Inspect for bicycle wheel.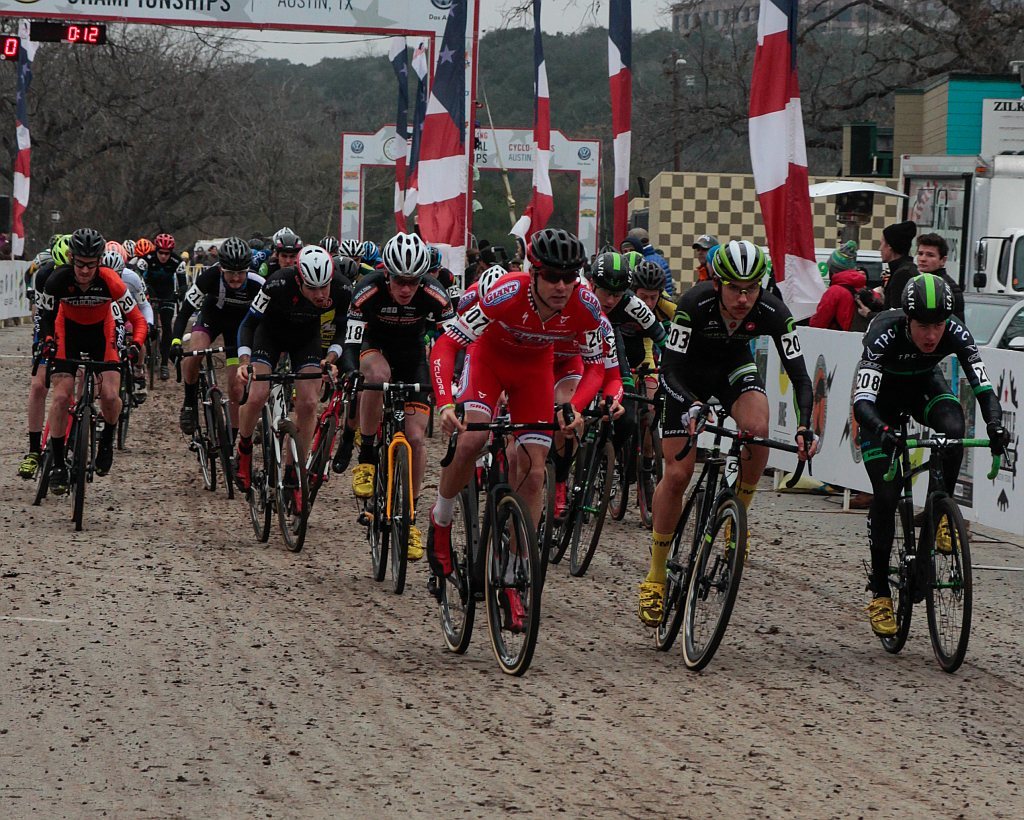
Inspection: (left=605, top=444, right=632, bottom=525).
